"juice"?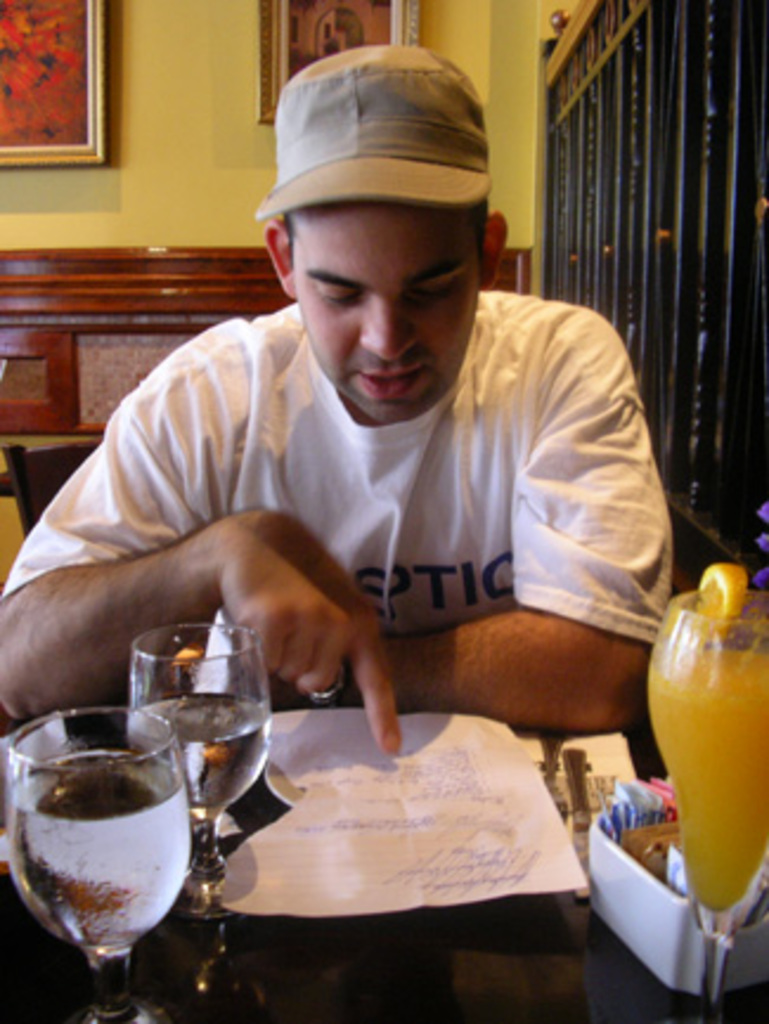
box=[655, 563, 762, 932]
